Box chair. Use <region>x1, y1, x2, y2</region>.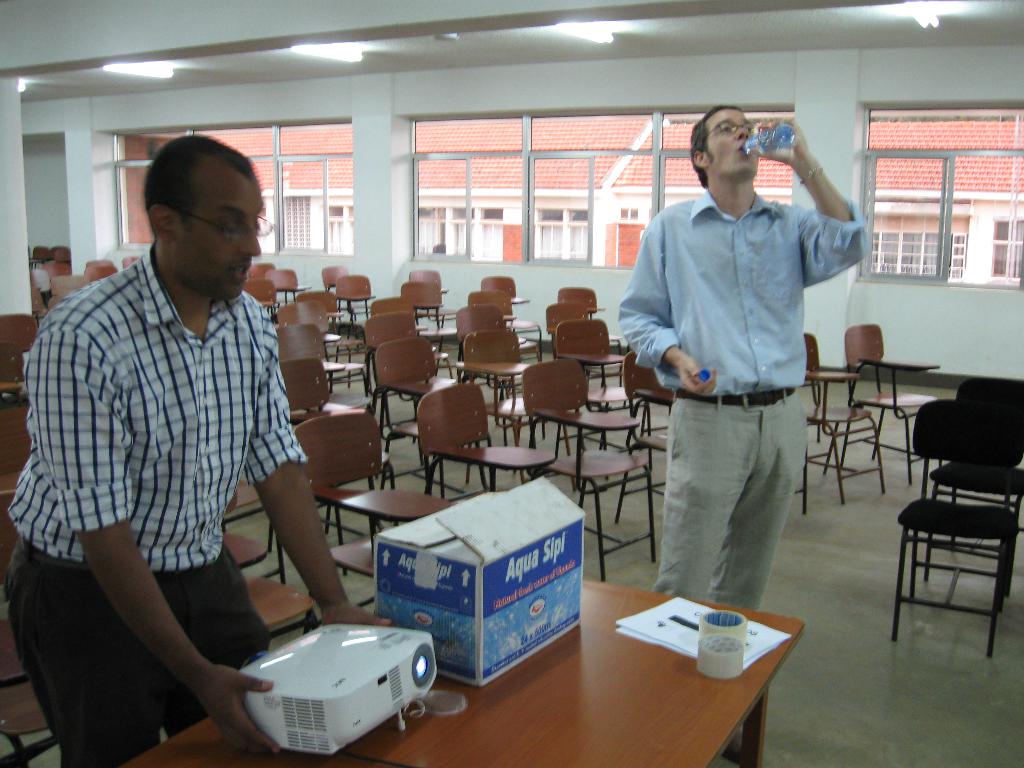
<region>844, 319, 932, 487</region>.
